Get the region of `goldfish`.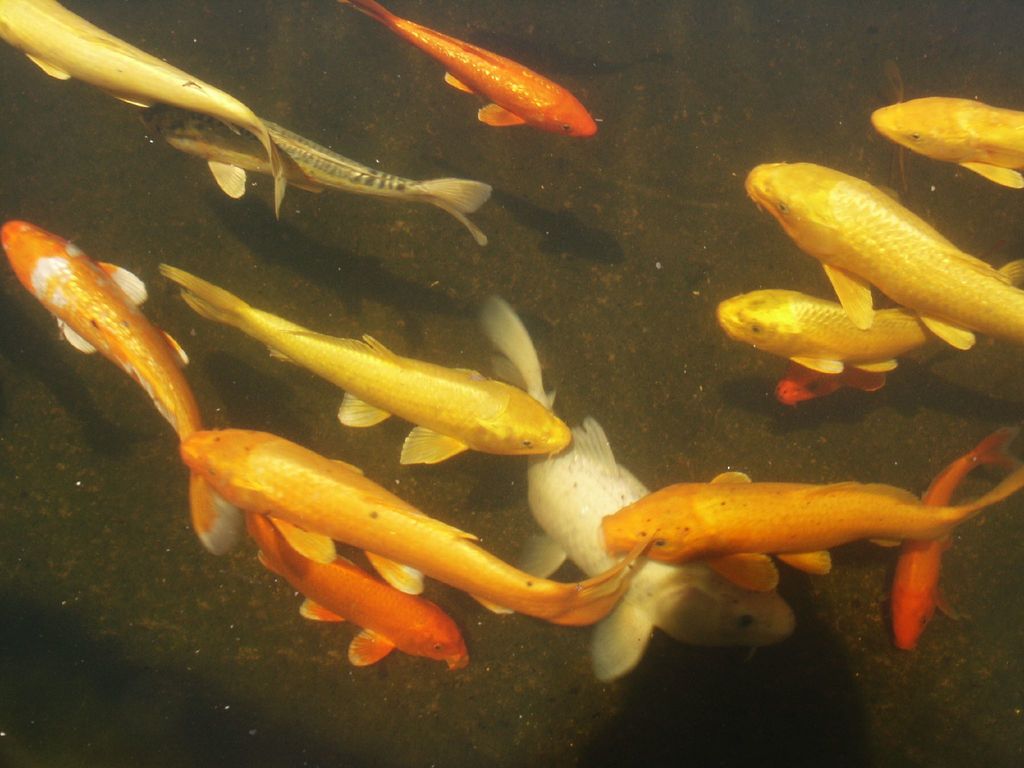
<box>344,0,600,137</box>.
